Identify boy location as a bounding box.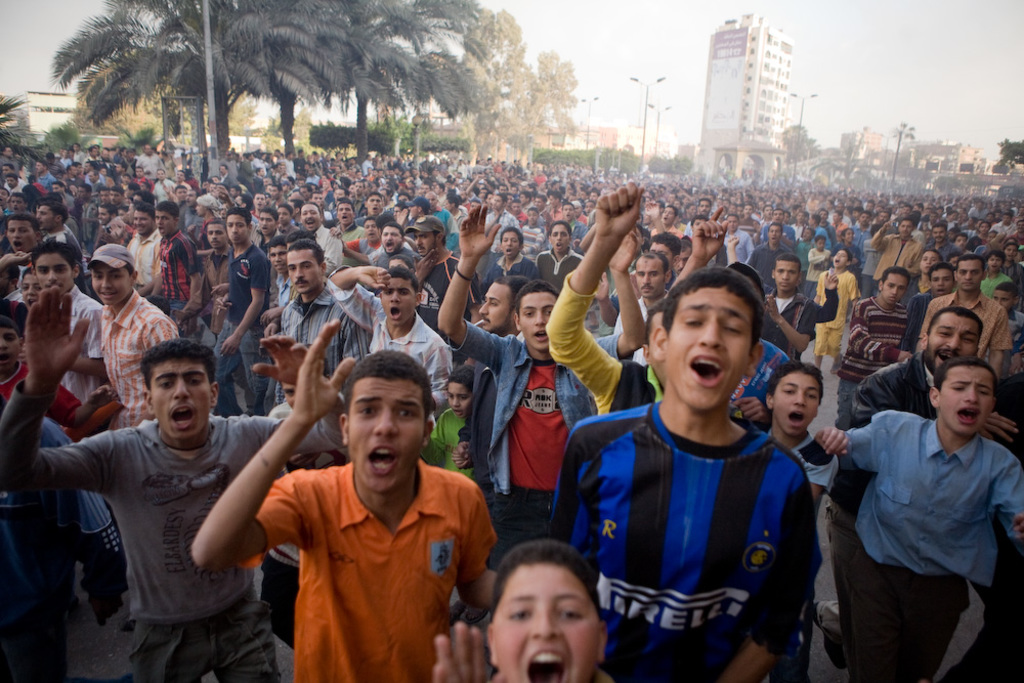
select_region(255, 339, 356, 648).
